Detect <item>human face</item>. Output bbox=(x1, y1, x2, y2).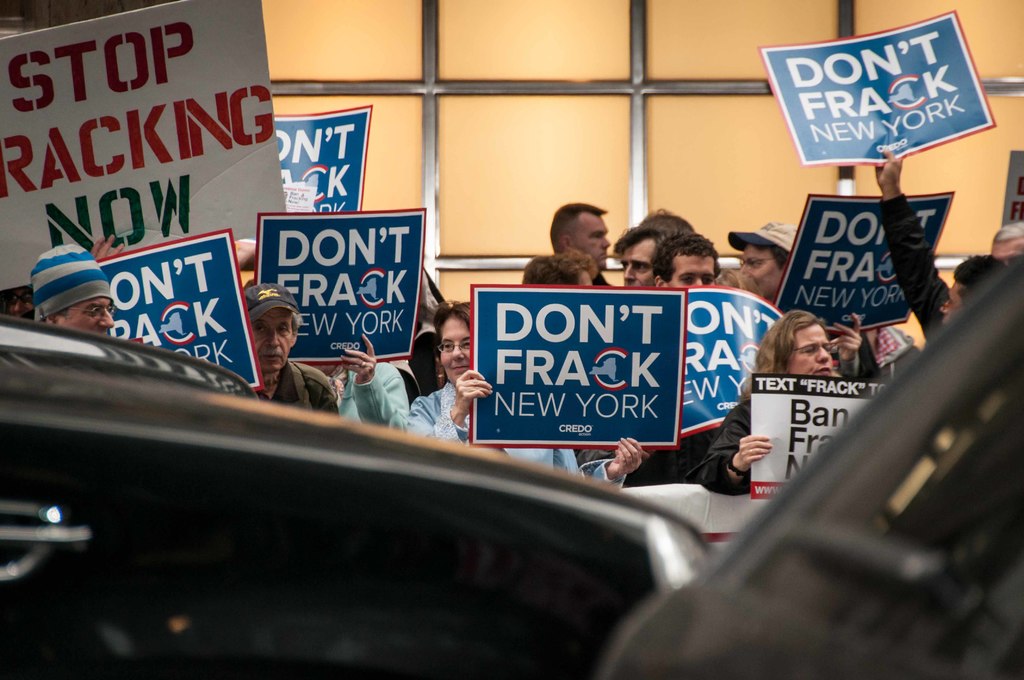
bbox=(740, 248, 778, 294).
